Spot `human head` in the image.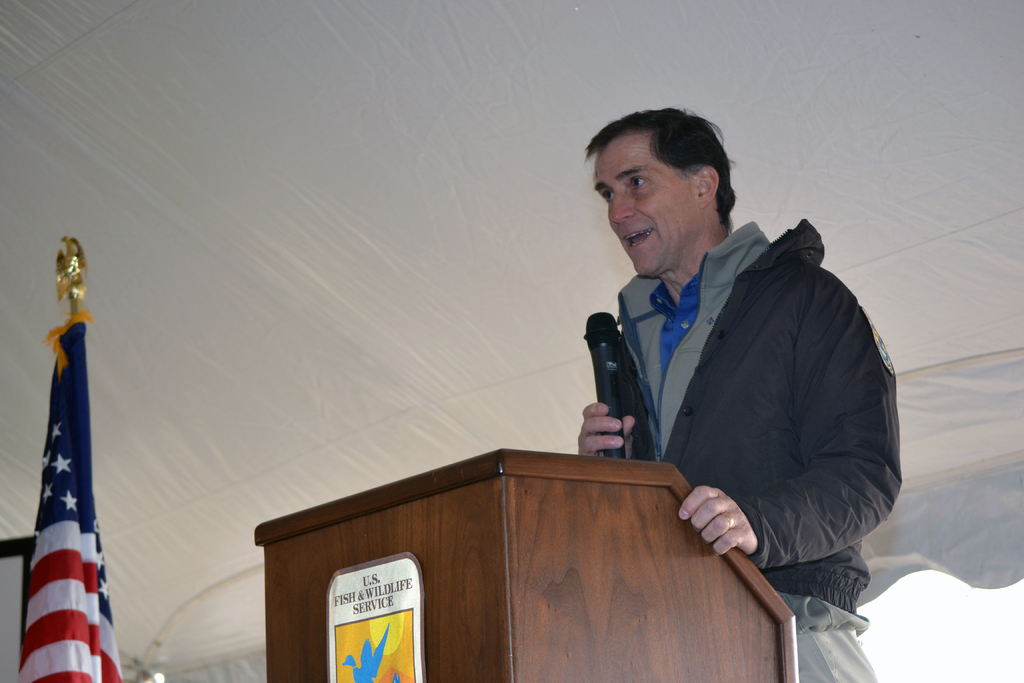
`human head` found at detection(578, 104, 735, 284).
